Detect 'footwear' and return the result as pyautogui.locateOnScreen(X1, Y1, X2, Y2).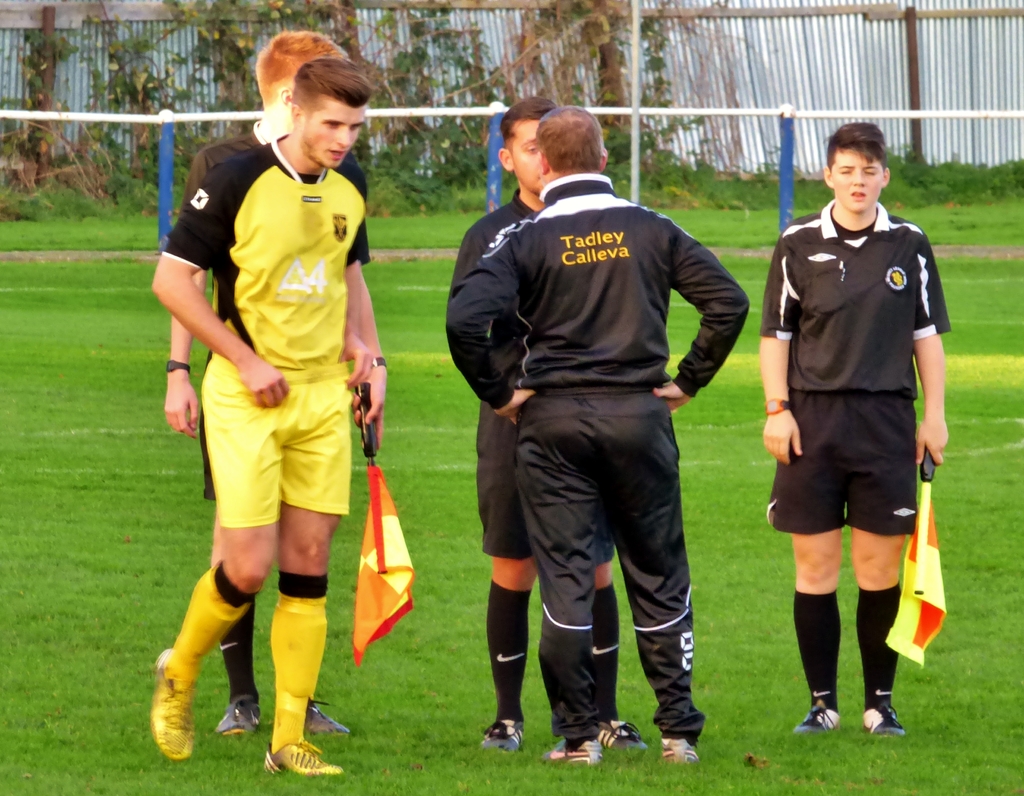
pyautogui.locateOnScreen(595, 716, 645, 765).
